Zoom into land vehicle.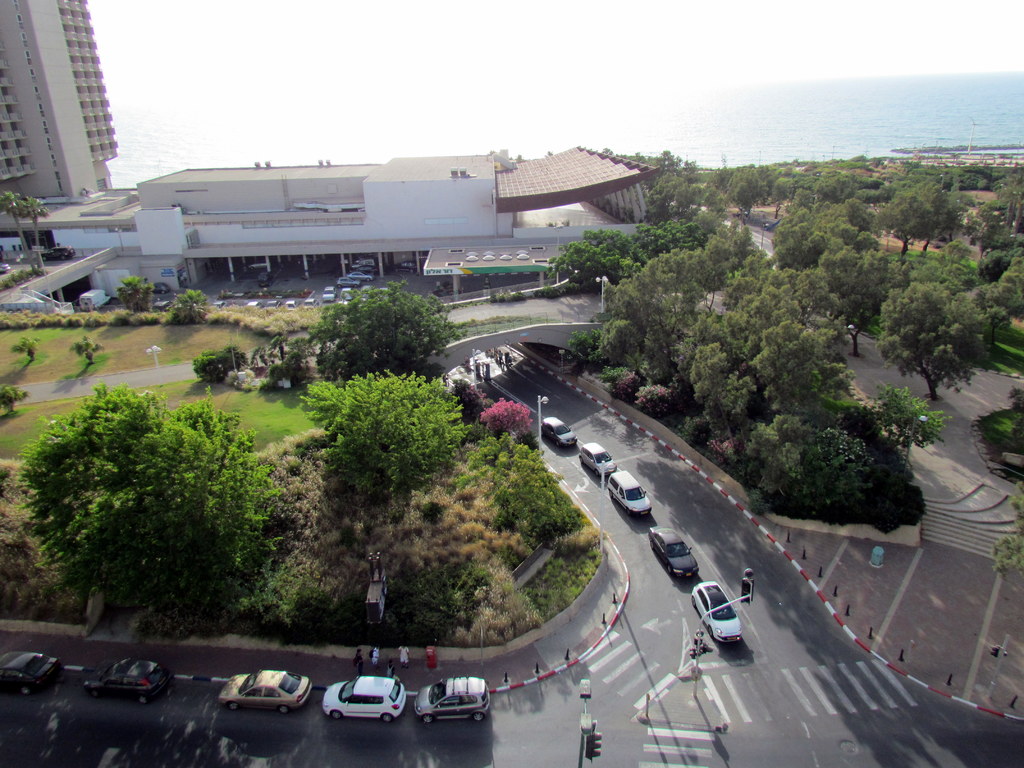
Zoom target: [x1=84, y1=659, x2=174, y2=704].
